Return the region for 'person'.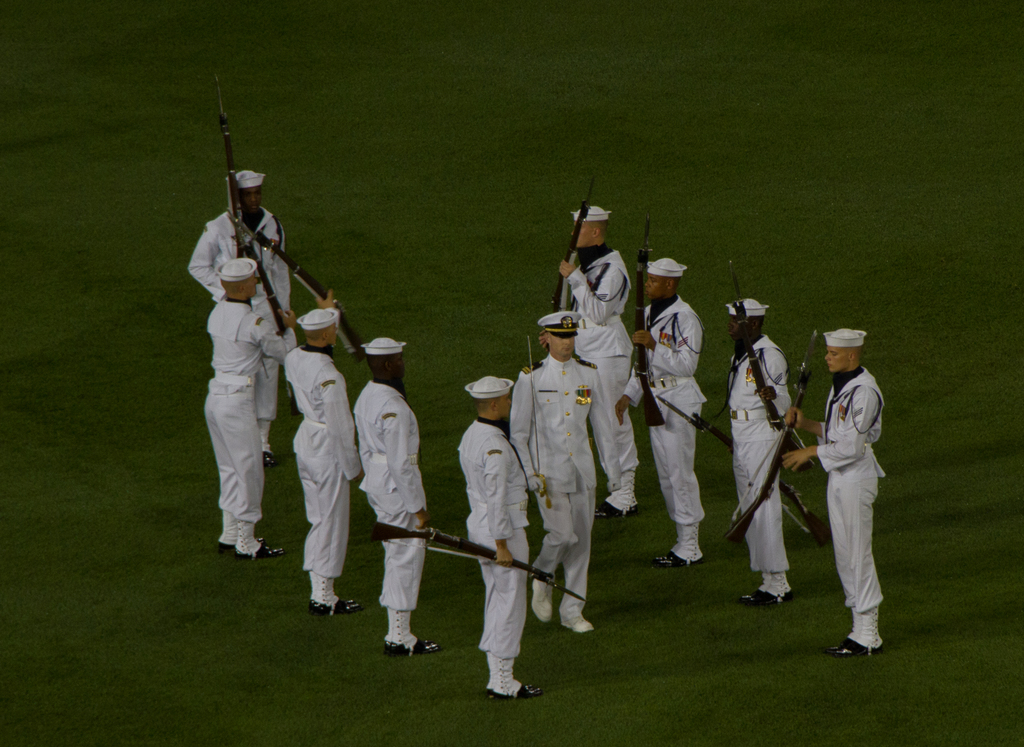
bbox=[786, 315, 890, 661].
